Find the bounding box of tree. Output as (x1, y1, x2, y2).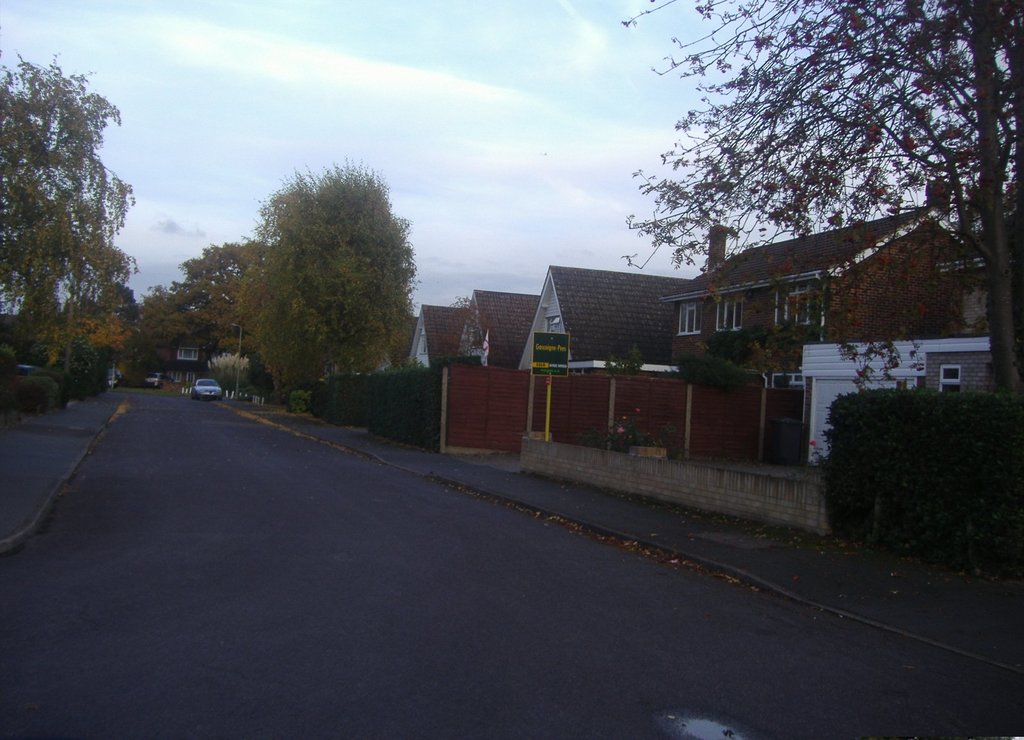
(216, 147, 422, 407).
